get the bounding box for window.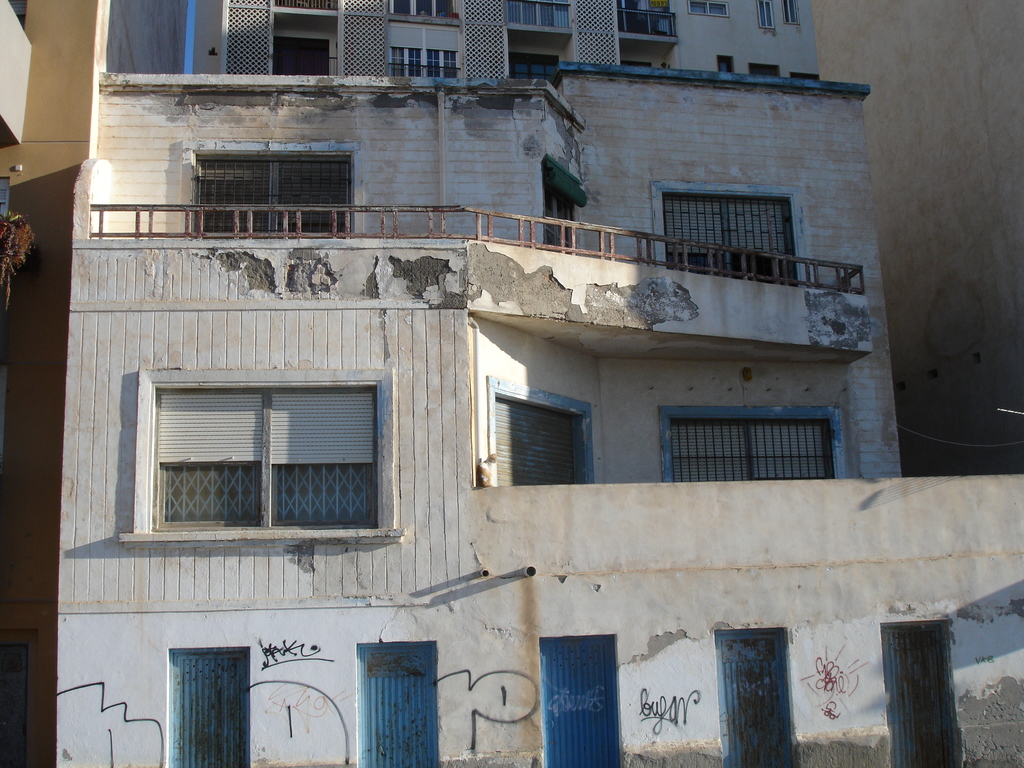
x1=879 y1=621 x2=970 y2=765.
